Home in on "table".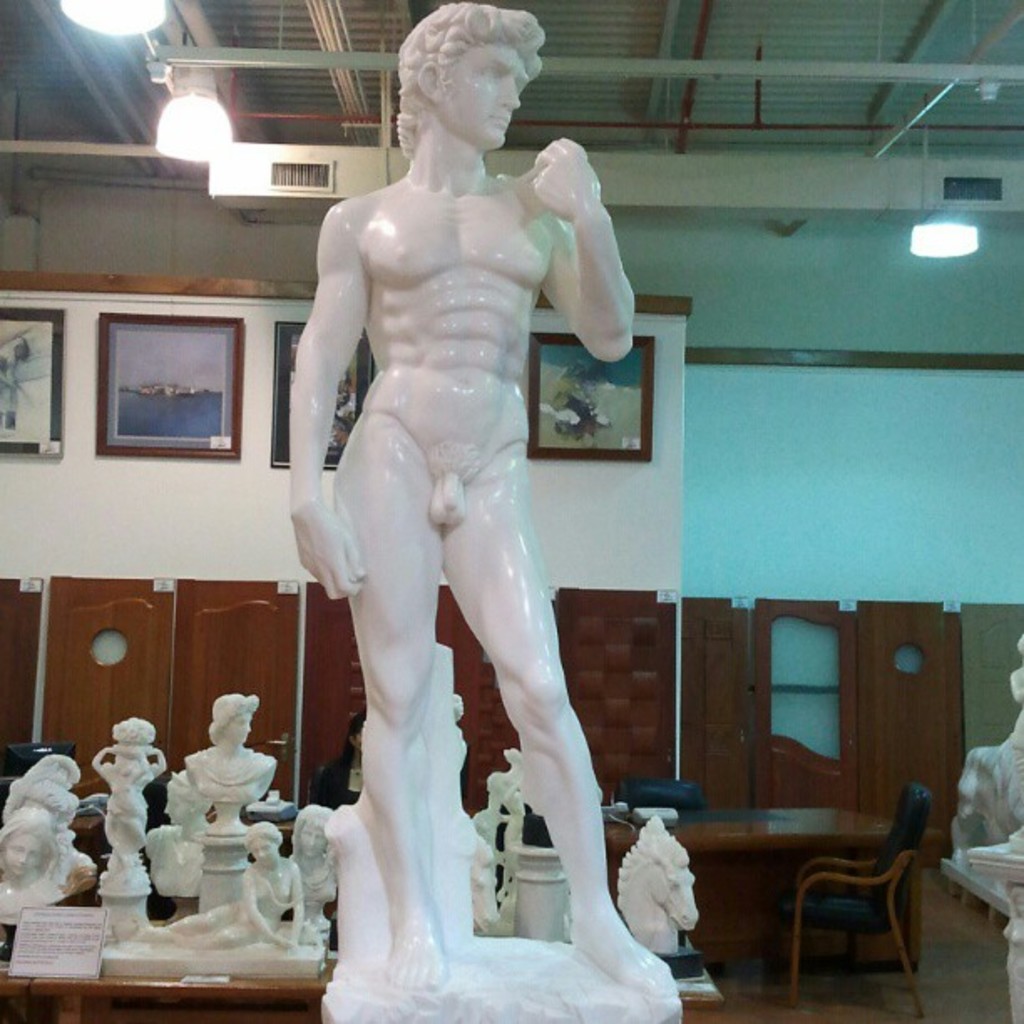
Homed in at BBox(945, 860, 1014, 917).
